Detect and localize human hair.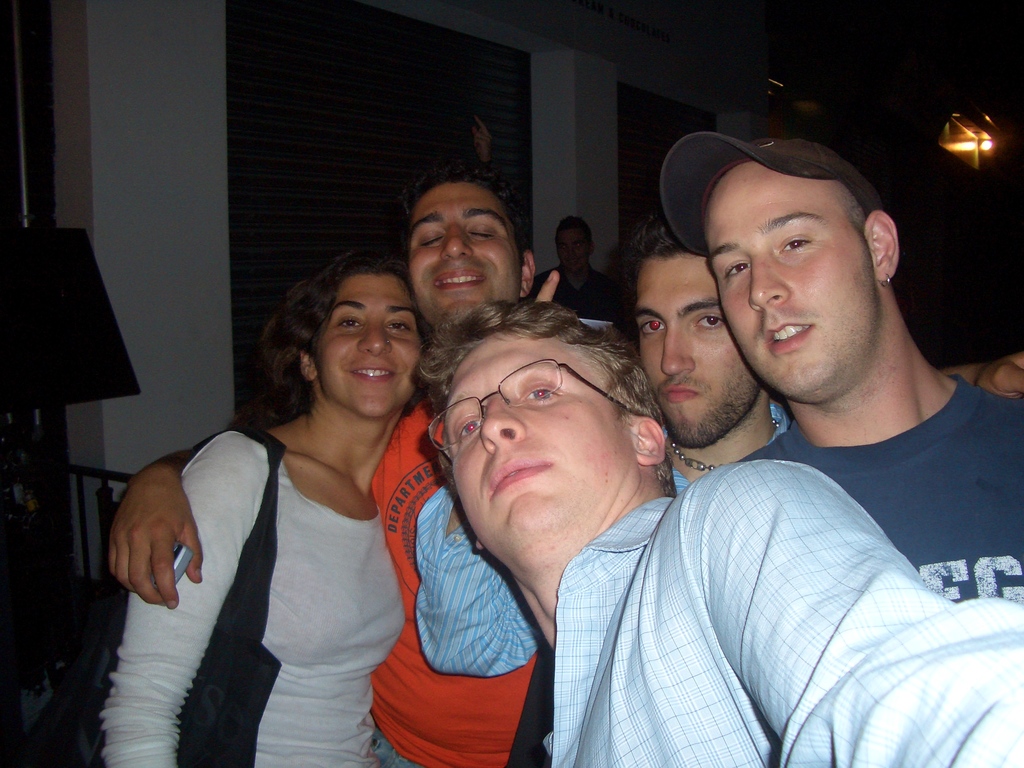
Localized at <region>413, 286, 666, 496</region>.
